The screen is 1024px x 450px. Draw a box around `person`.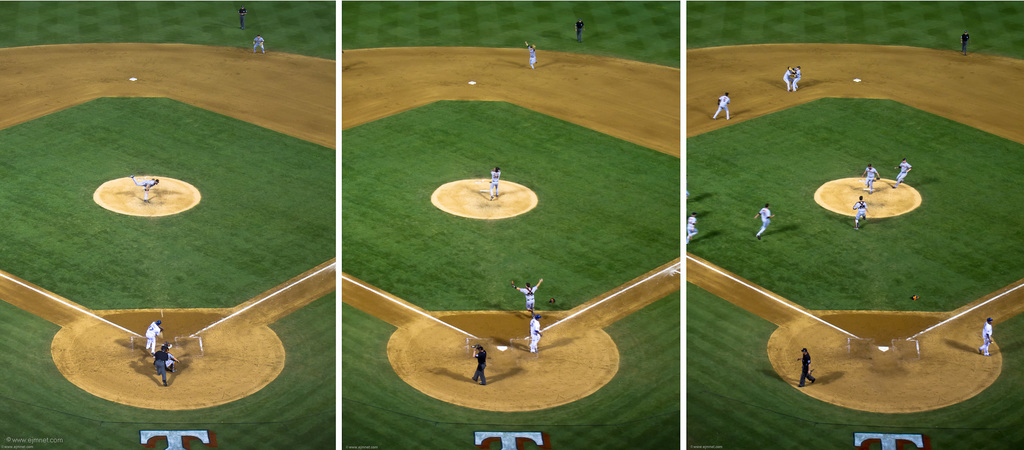
782, 62, 792, 92.
